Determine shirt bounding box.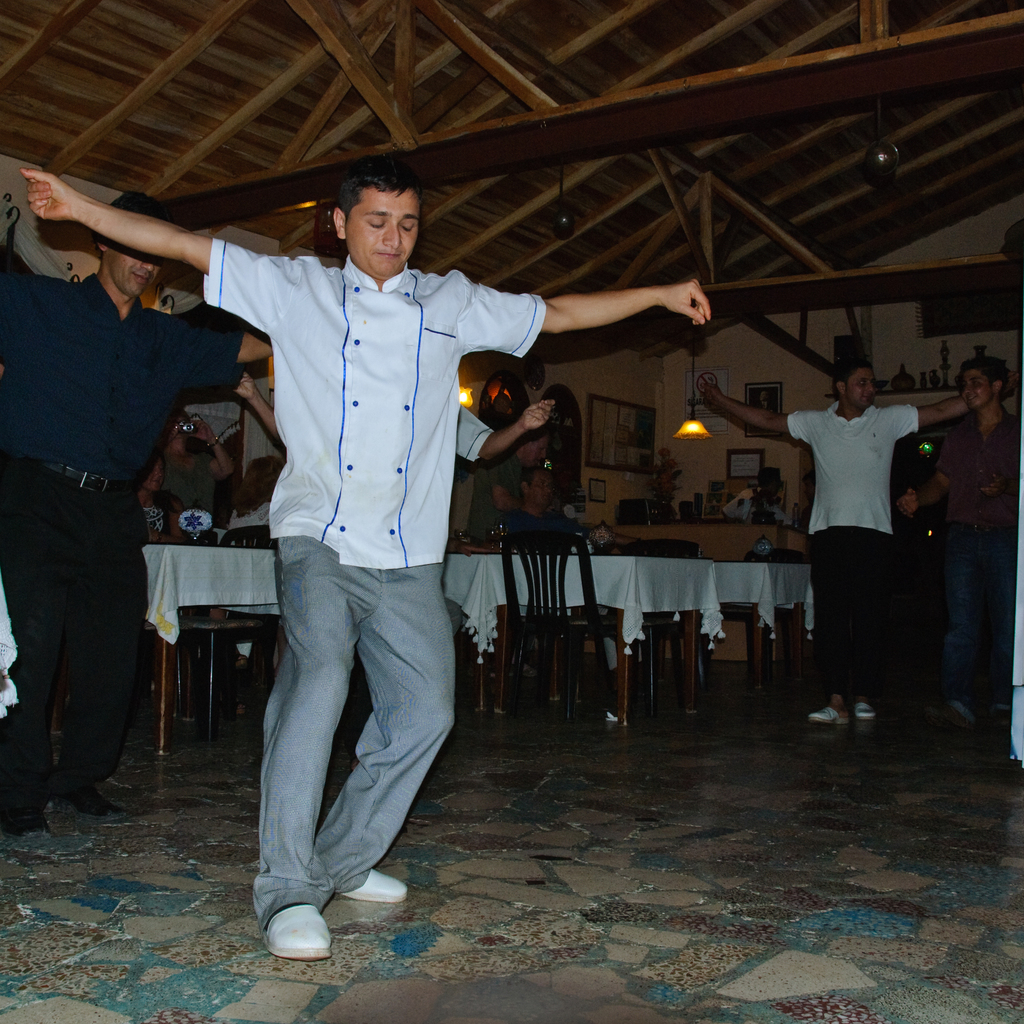
Determined: <bbox>200, 234, 554, 561</bbox>.
